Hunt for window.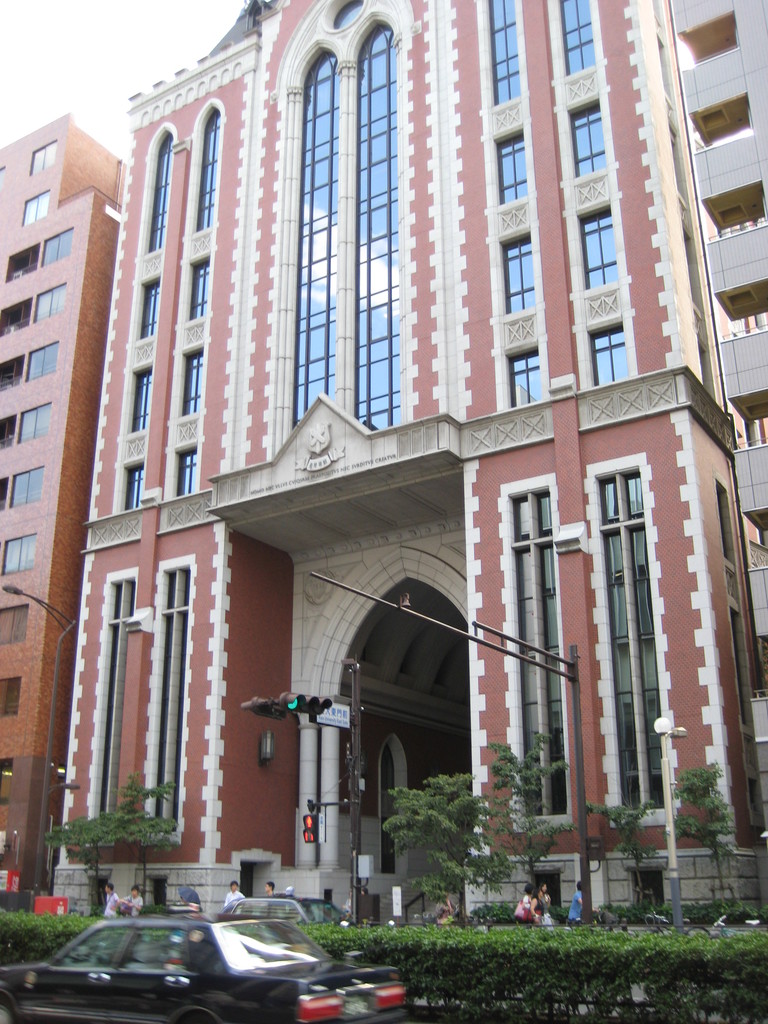
Hunted down at [left=501, top=232, right=536, bottom=316].
